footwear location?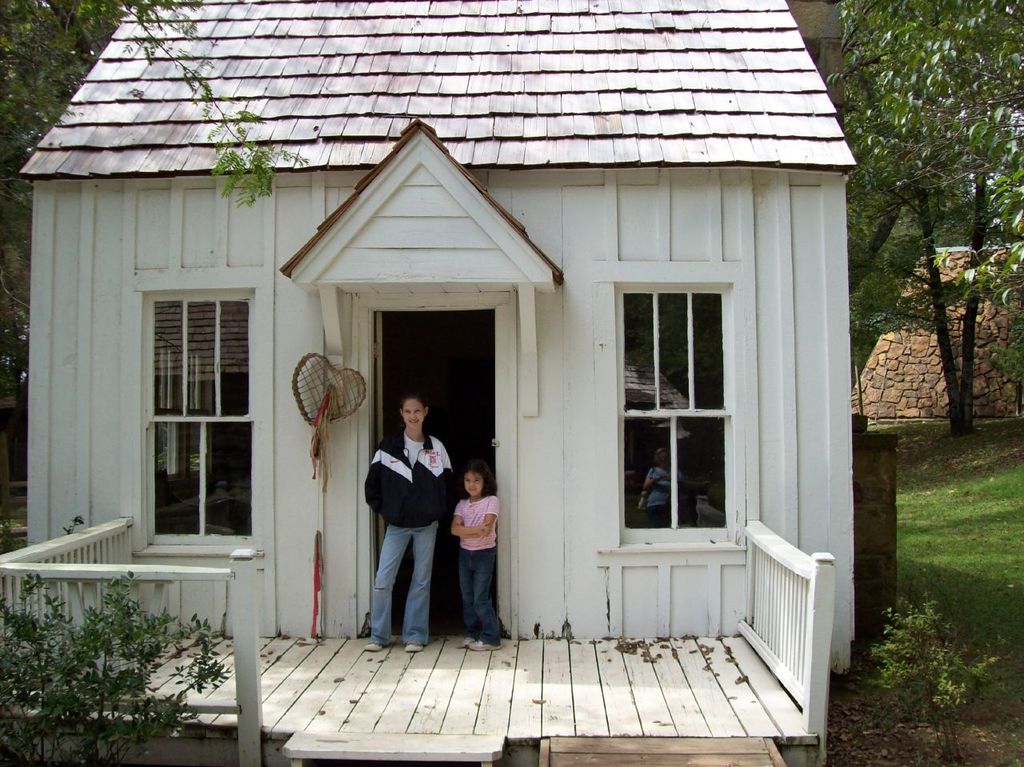
(458,634,473,649)
